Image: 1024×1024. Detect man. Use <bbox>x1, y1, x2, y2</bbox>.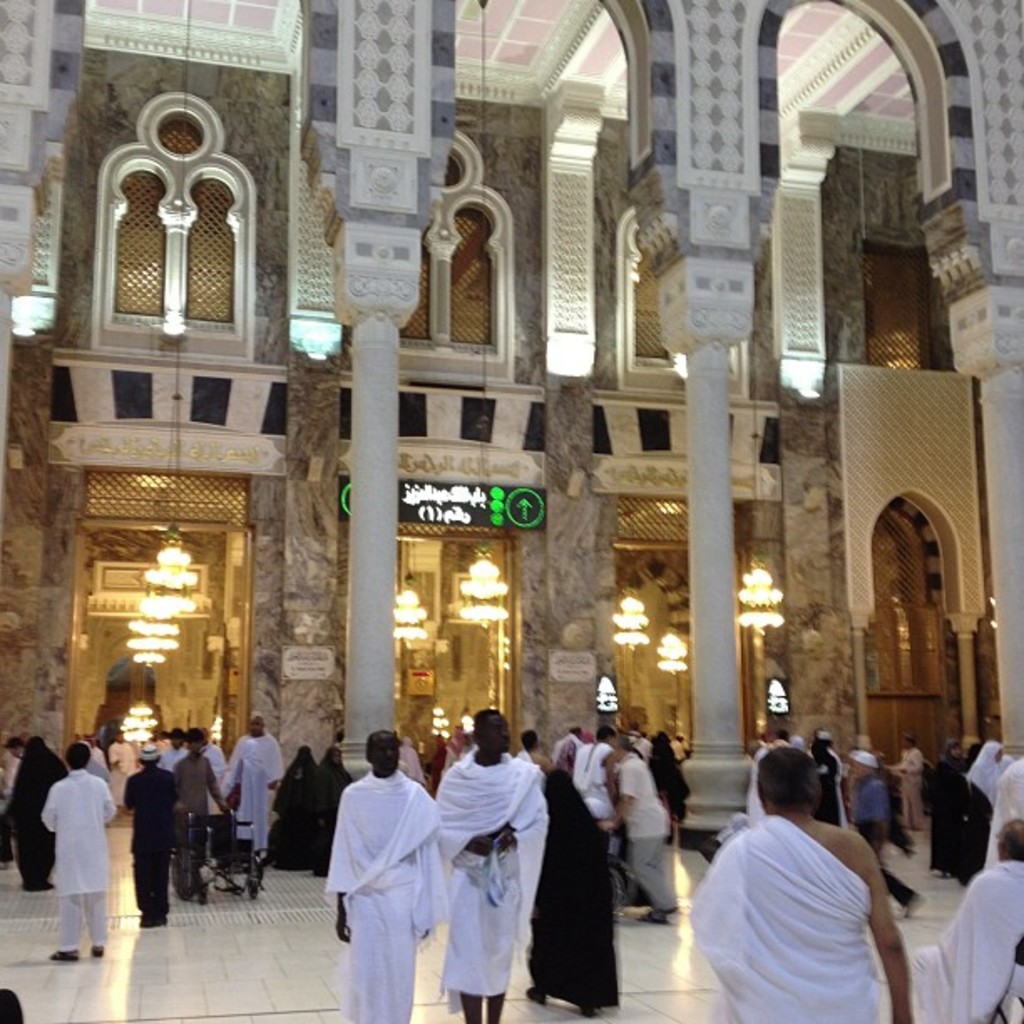
<bbox>221, 716, 286, 870</bbox>.
